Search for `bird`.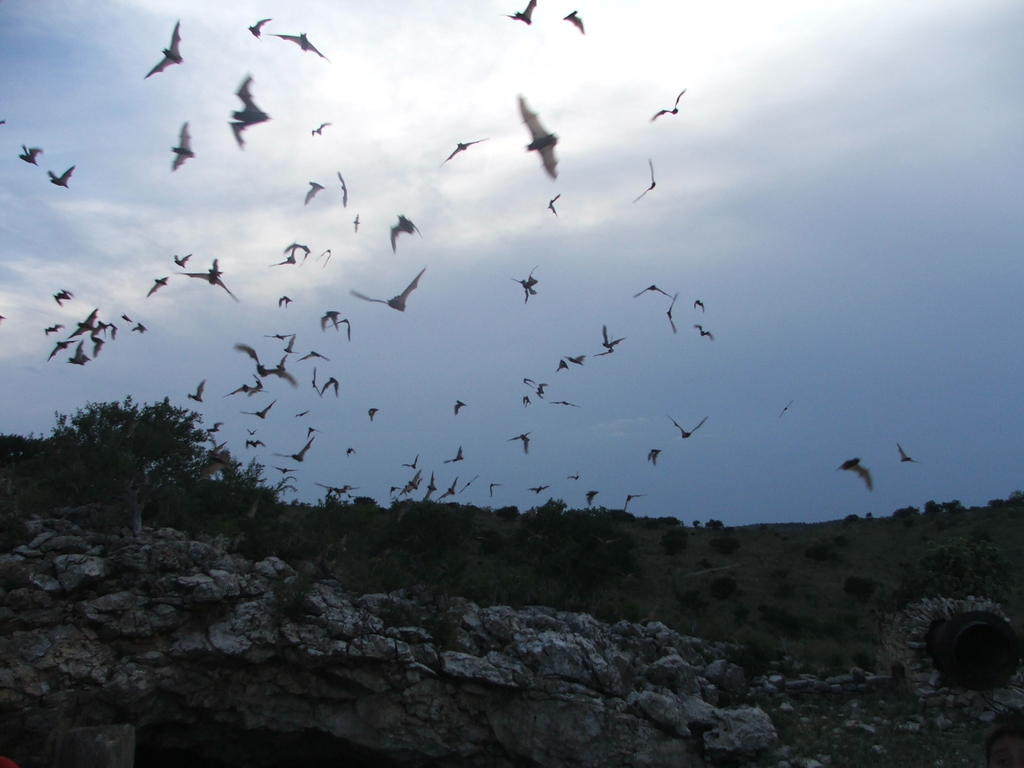
Found at (345, 262, 426, 315).
